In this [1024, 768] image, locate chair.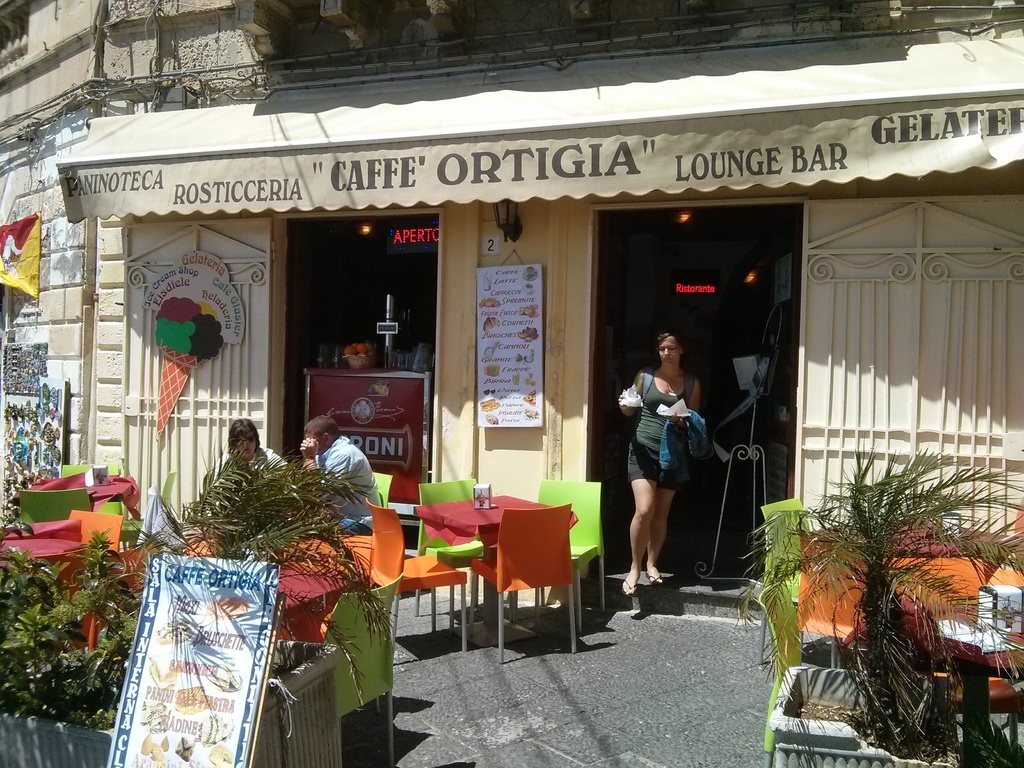
Bounding box: (284, 534, 340, 662).
